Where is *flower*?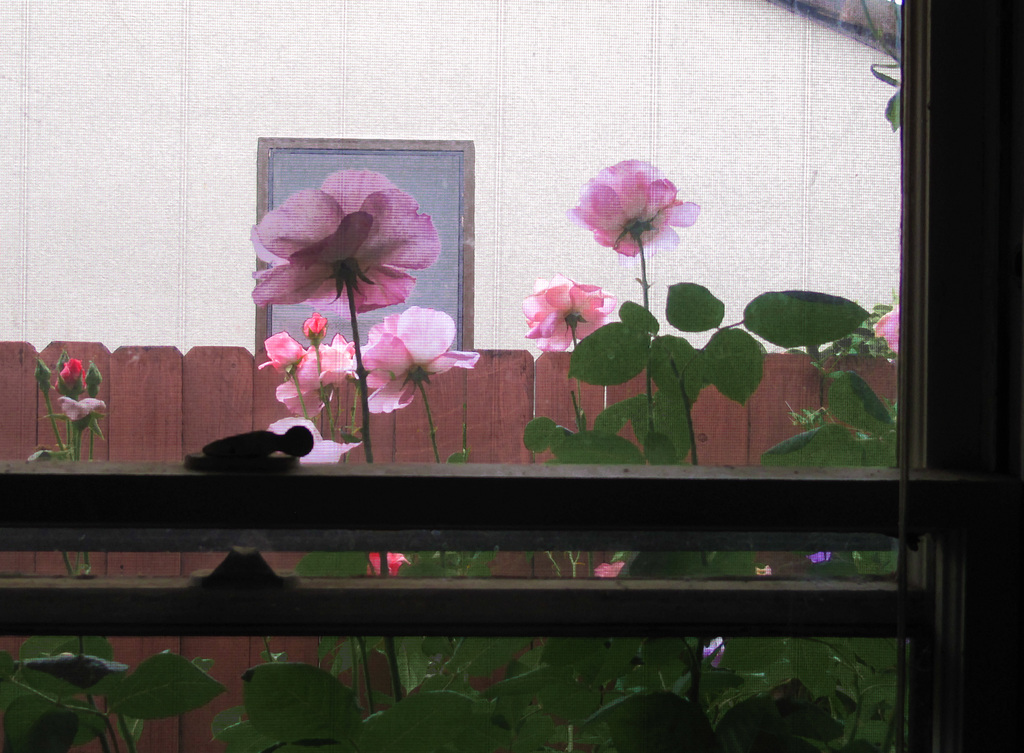
367,301,475,422.
